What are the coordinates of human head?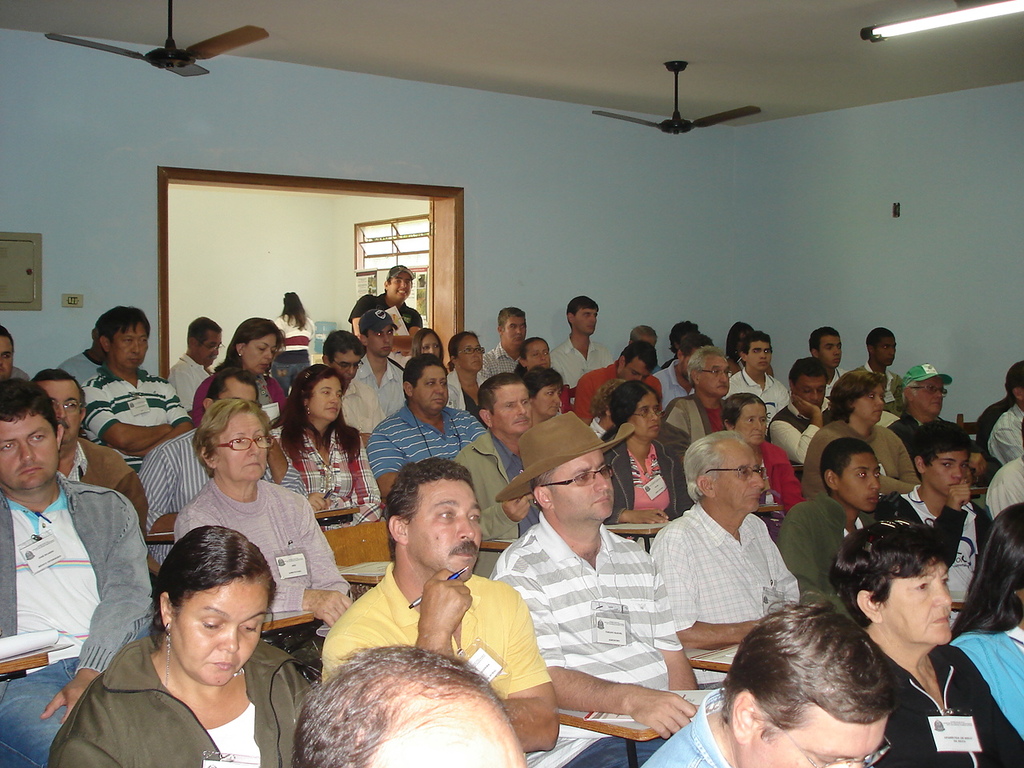
Rect(906, 414, 972, 500).
